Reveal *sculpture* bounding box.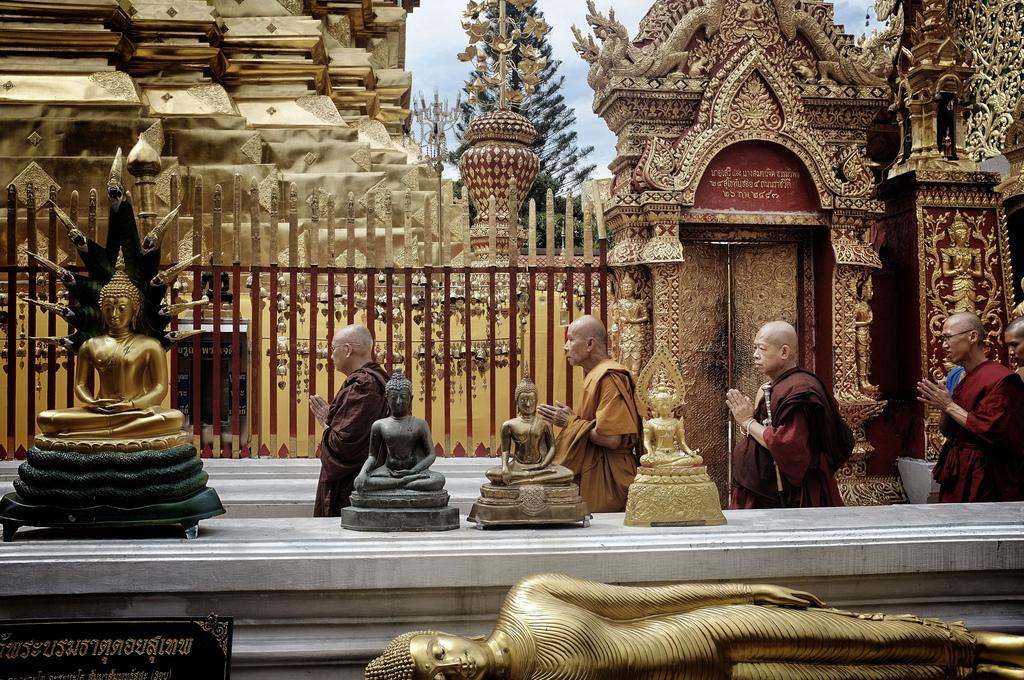
Revealed: l=46, t=186, r=172, b=474.
